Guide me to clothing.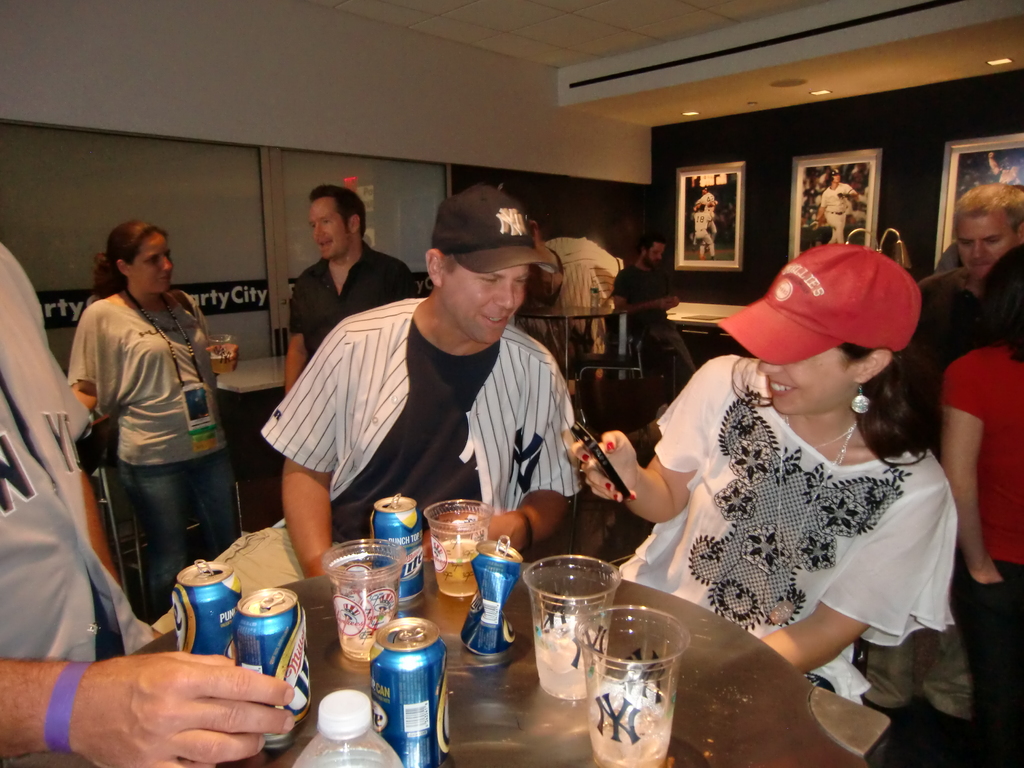
Guidance: BBox(256, 260, 604, 545).
